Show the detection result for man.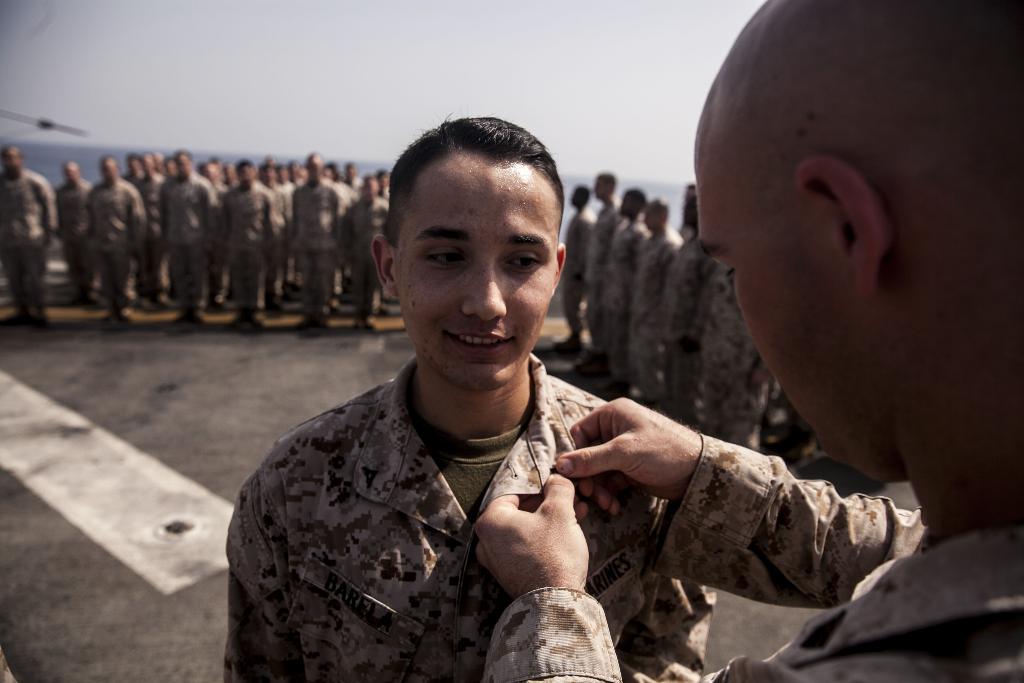
(79,152,147,333).
